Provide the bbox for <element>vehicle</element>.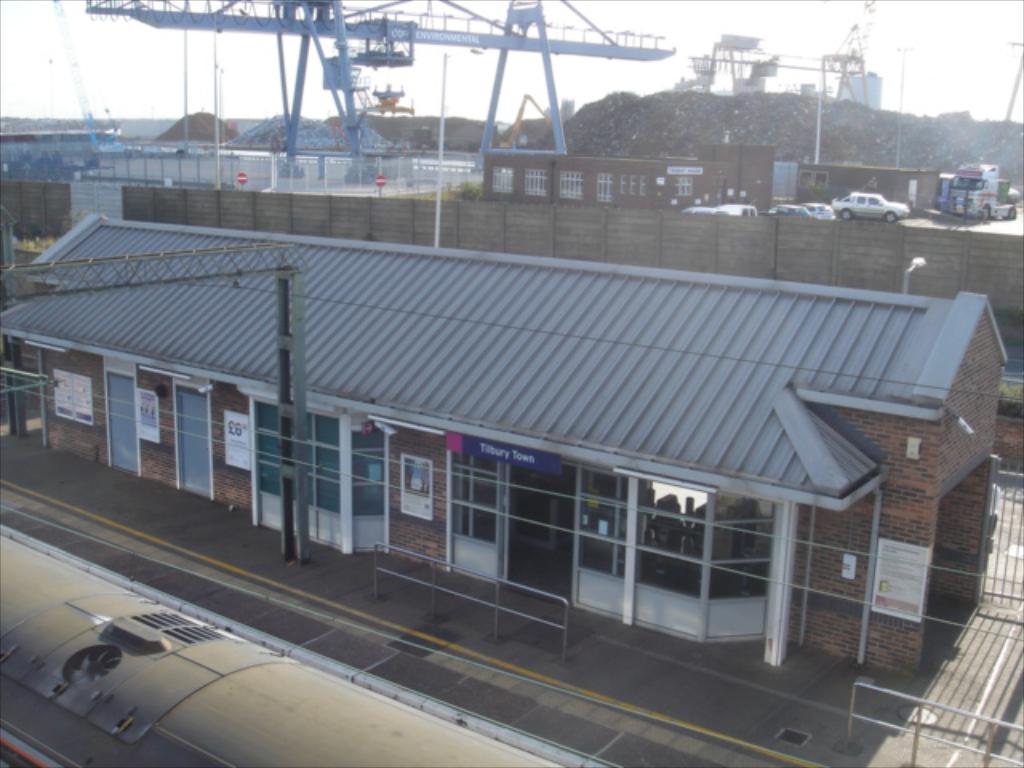
(826,187,912,224).
